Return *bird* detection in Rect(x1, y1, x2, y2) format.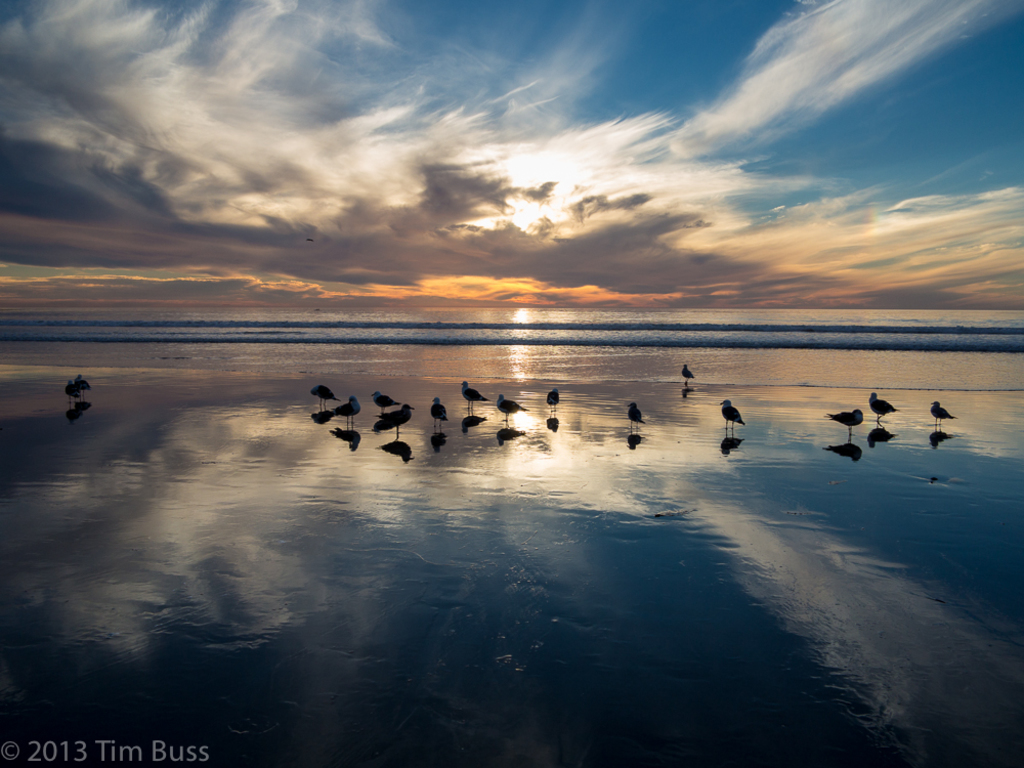
Rect(821, 406, 863, 437).
